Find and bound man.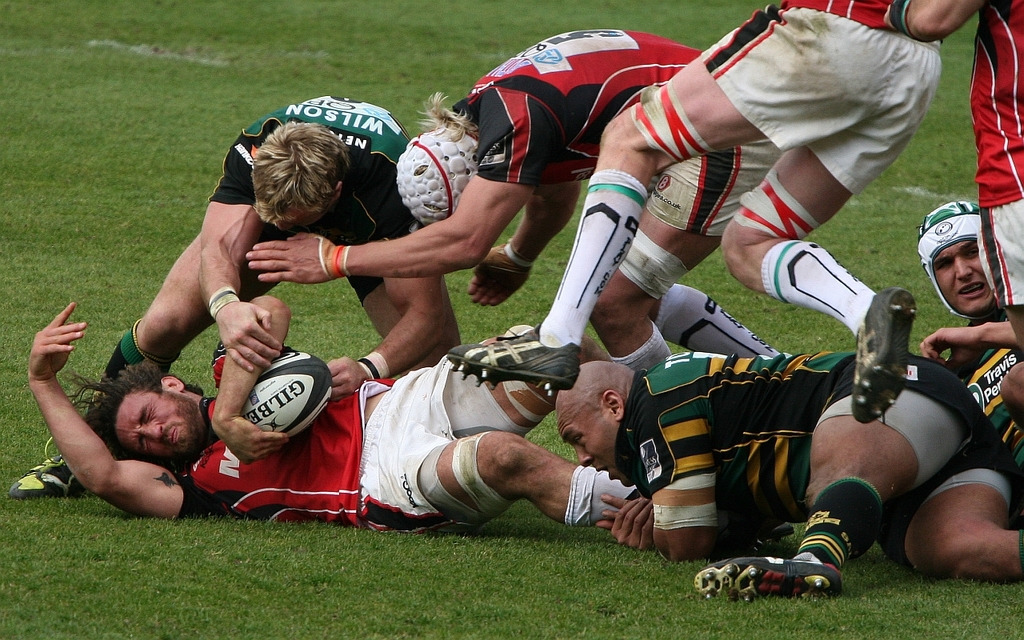
Bound: crop(550, 354, 1023, 598).
